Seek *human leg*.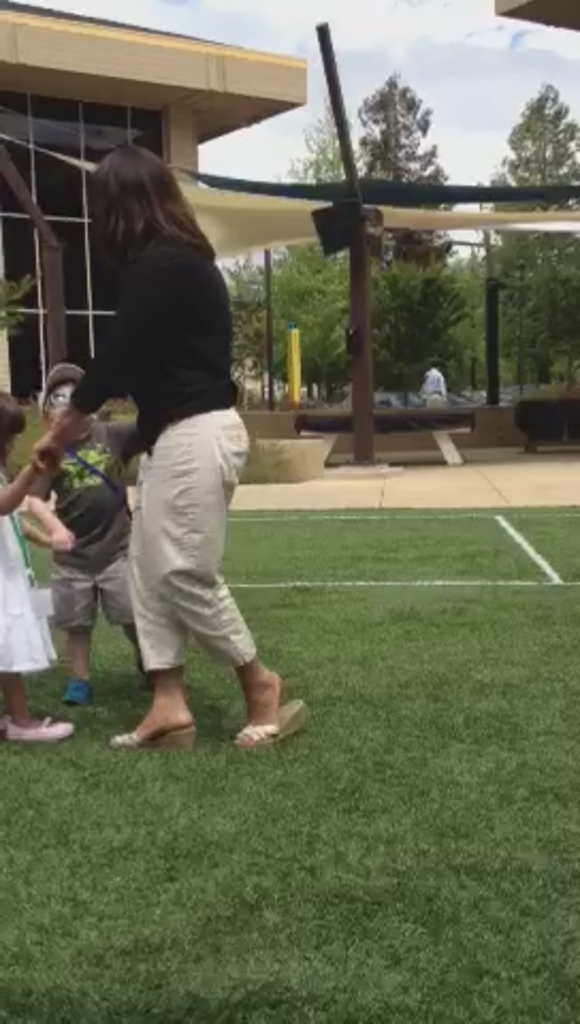
select_region(0, 563, 75, 740).
